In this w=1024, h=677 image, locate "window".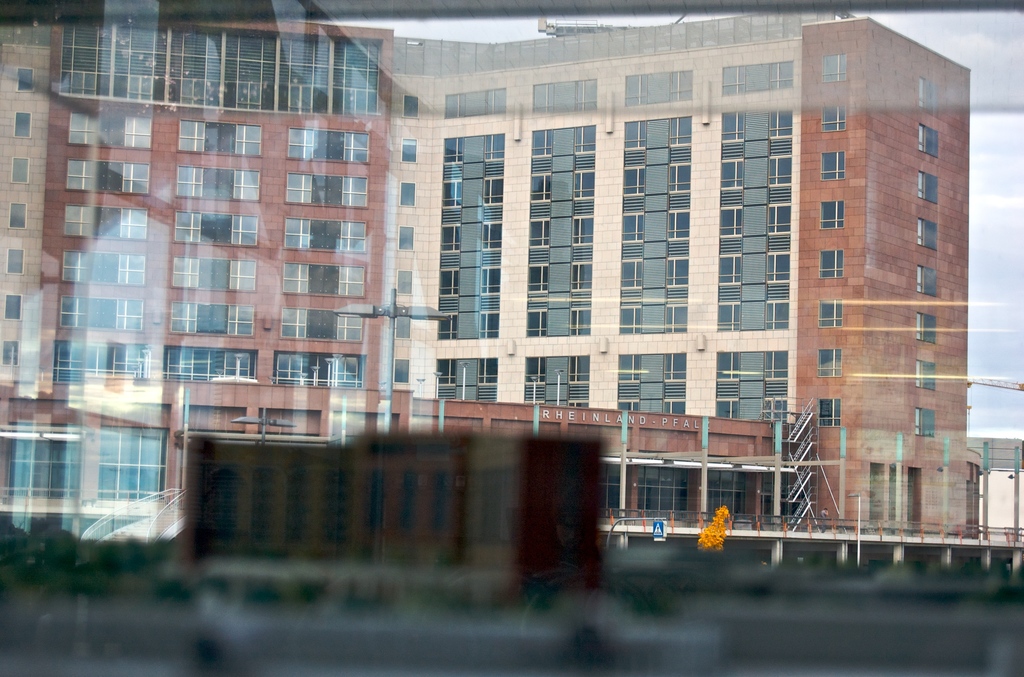
Bounding box: x1=19, y1=67, x2=33, y2=90.
